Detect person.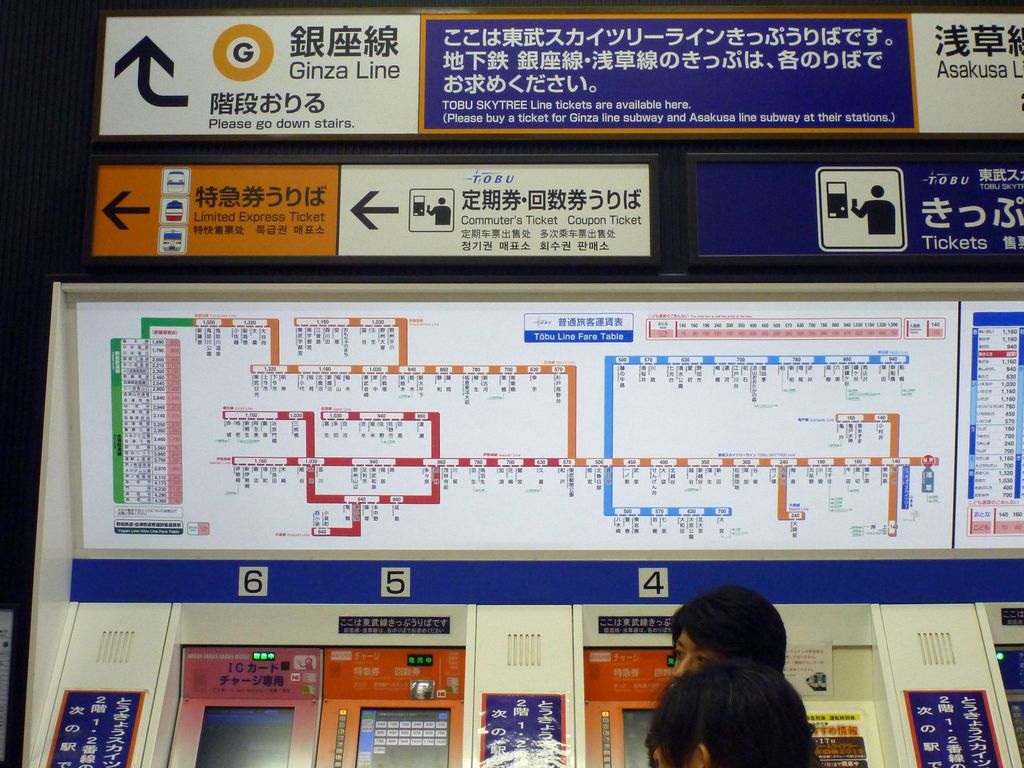
Detected at 854/186/897/238.
